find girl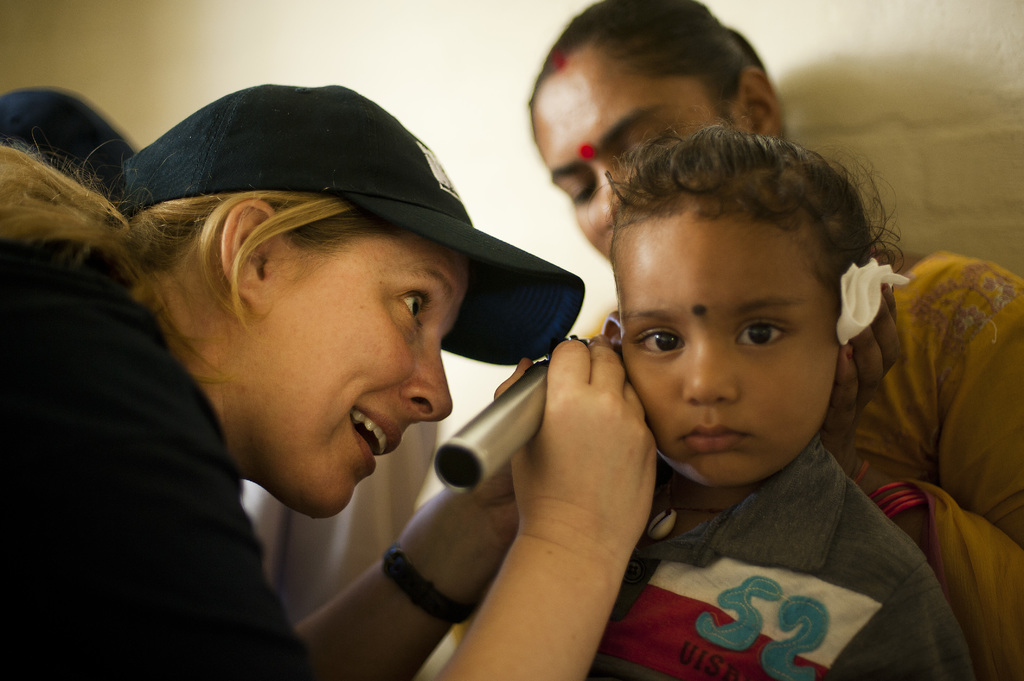
[left=591, top=115, right=978, bottom=680]
